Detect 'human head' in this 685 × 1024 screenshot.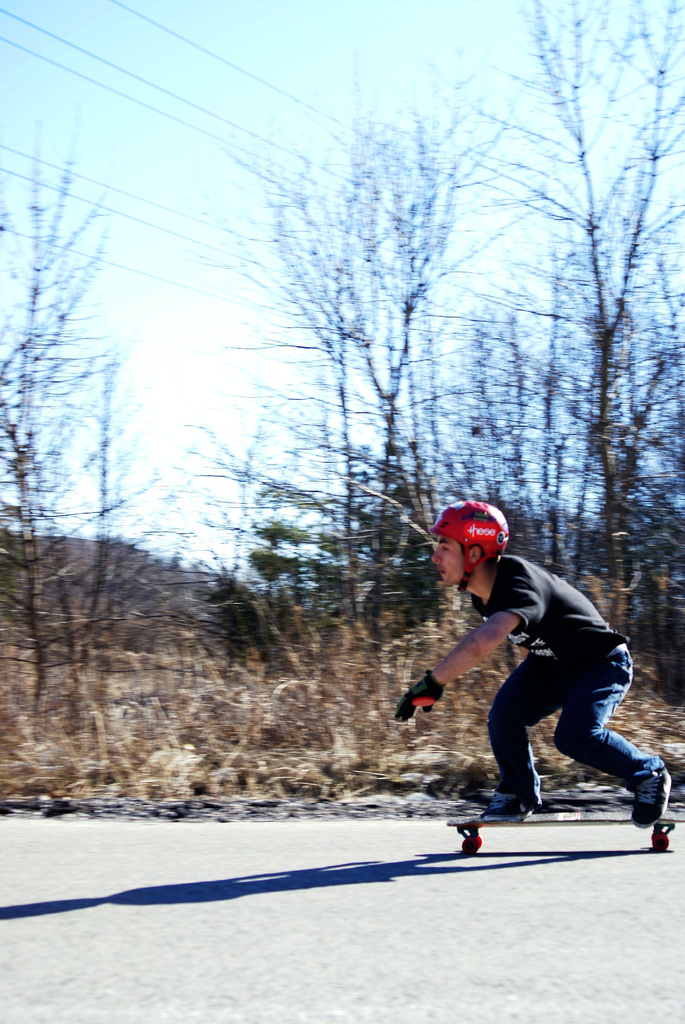
Detection: [422, 495, 513, 593].
